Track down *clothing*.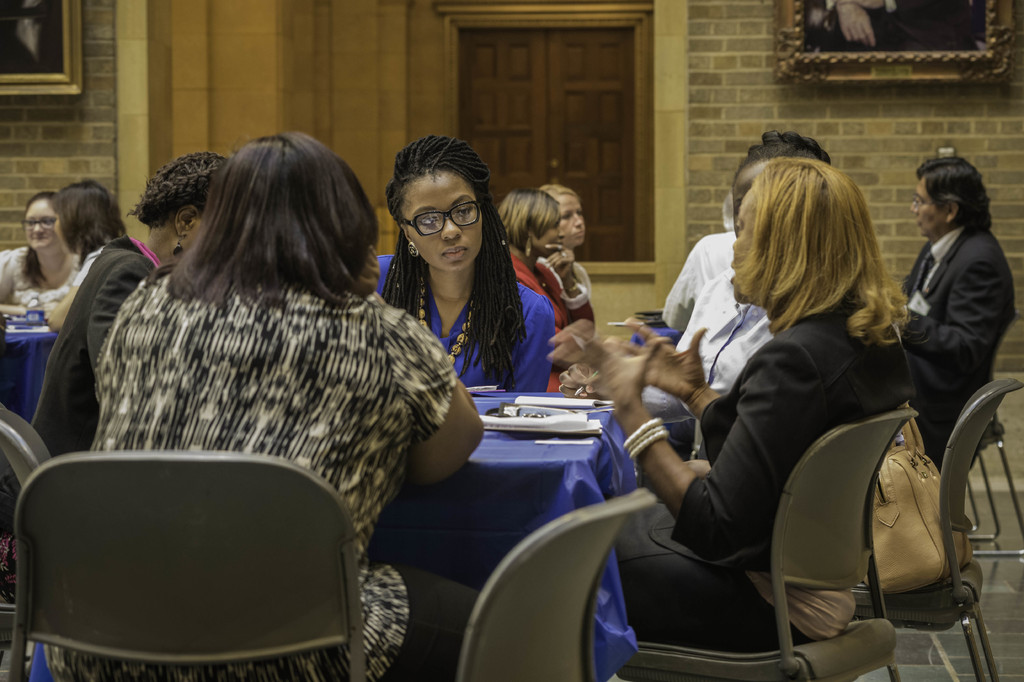
Tracked to Rect(671, 265, 767, 465).
